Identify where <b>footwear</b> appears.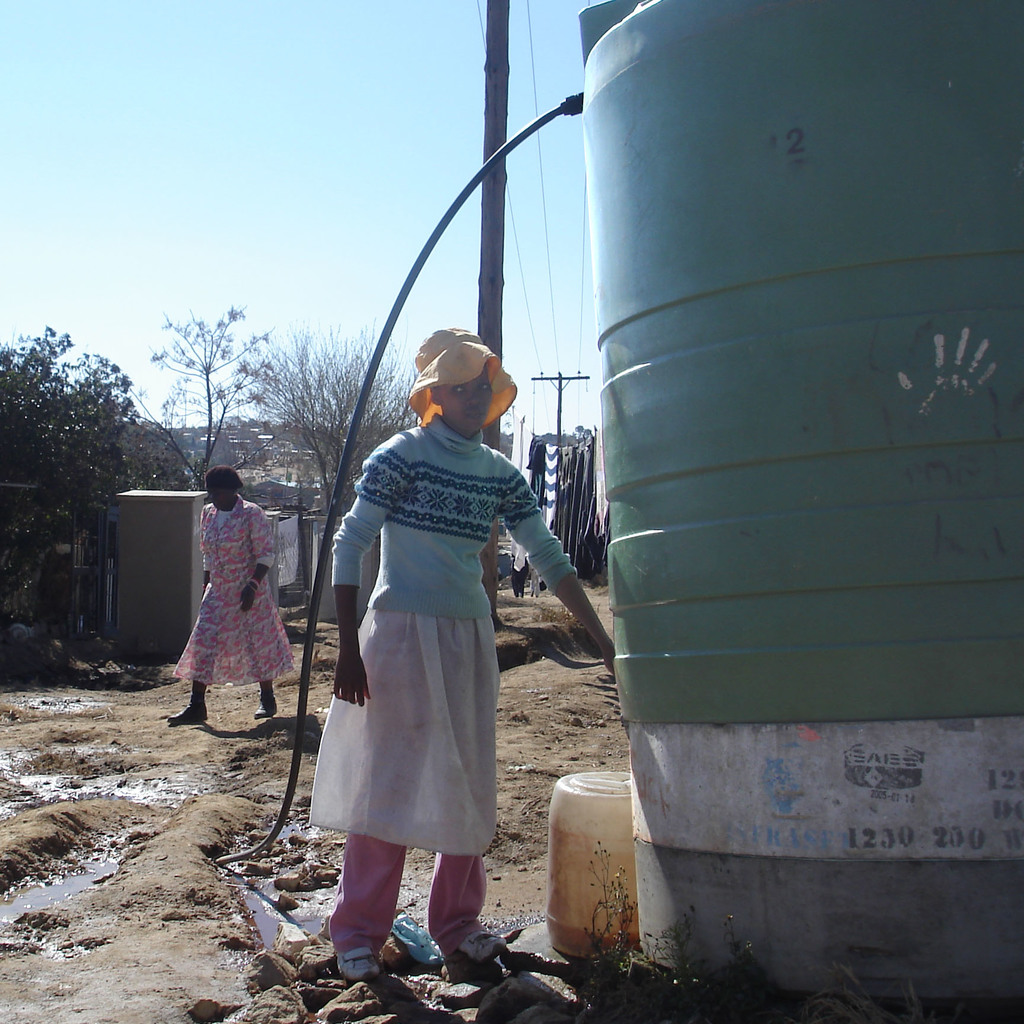
Appears at [169,711,206,724].
